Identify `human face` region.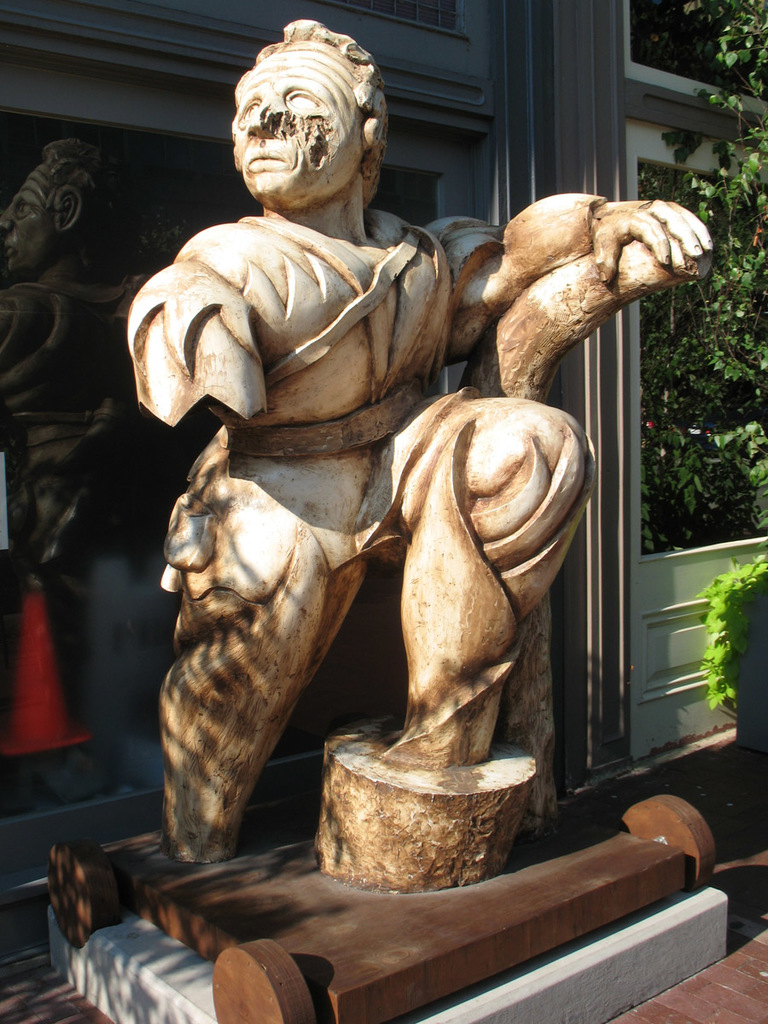
Region: <bbox>229, 43, 361, 203</bbox>.
